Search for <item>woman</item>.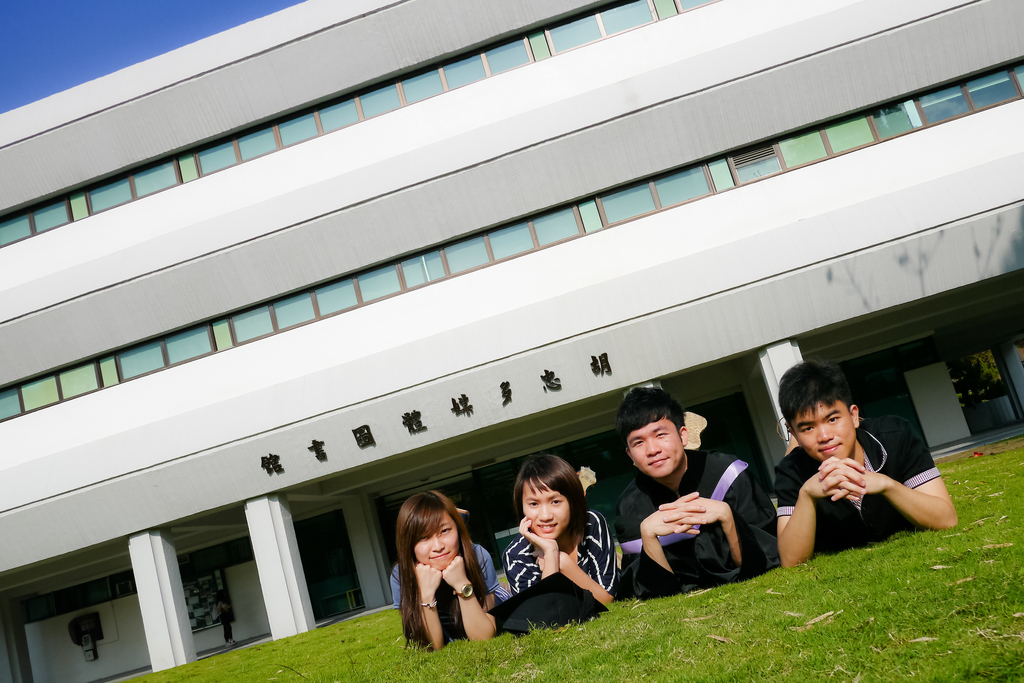
Found at BBox(507, 449, 671, 627).
